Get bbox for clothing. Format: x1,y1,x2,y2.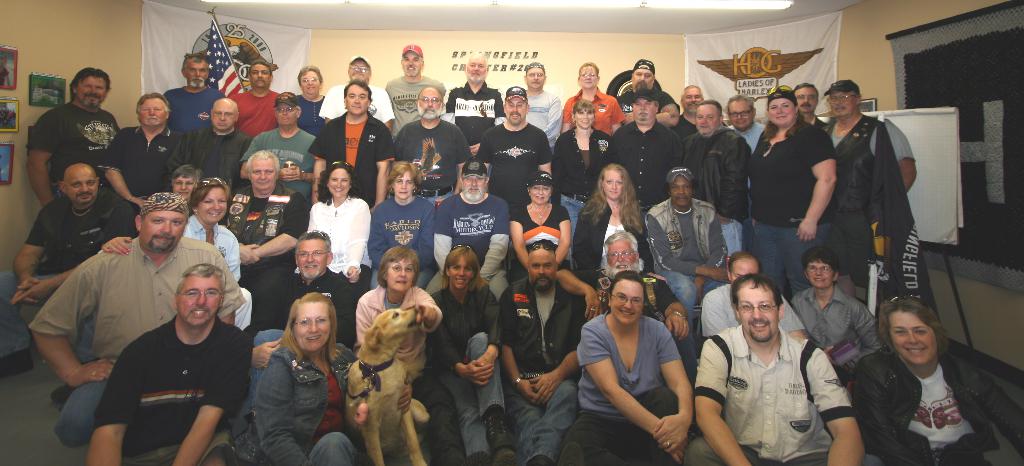
792,278,882,375.
